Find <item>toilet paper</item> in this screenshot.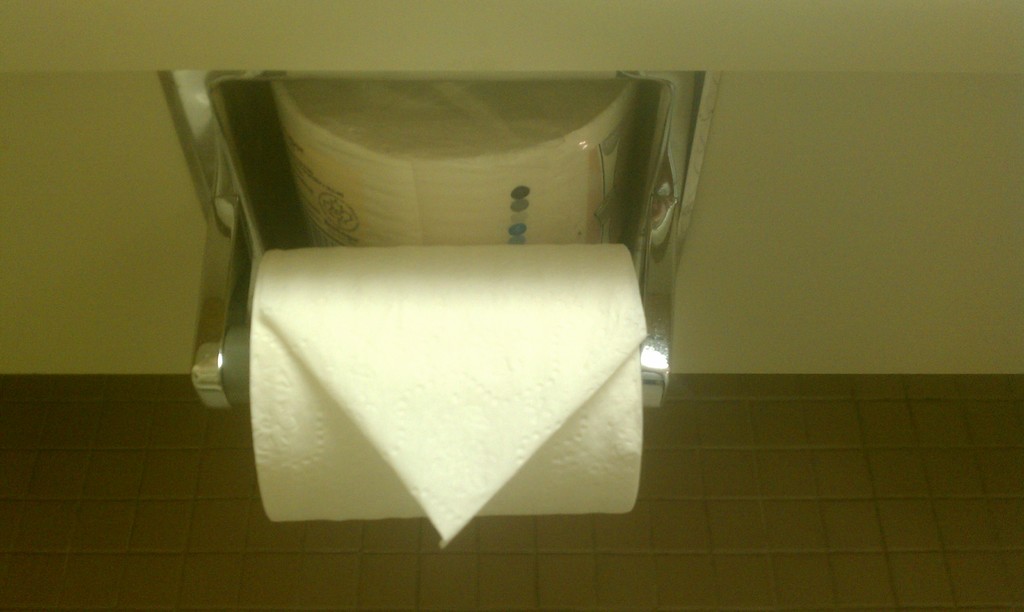
The bounding box for <item>toilet paper</item> is bbox=(283, 74, 643, 245).
